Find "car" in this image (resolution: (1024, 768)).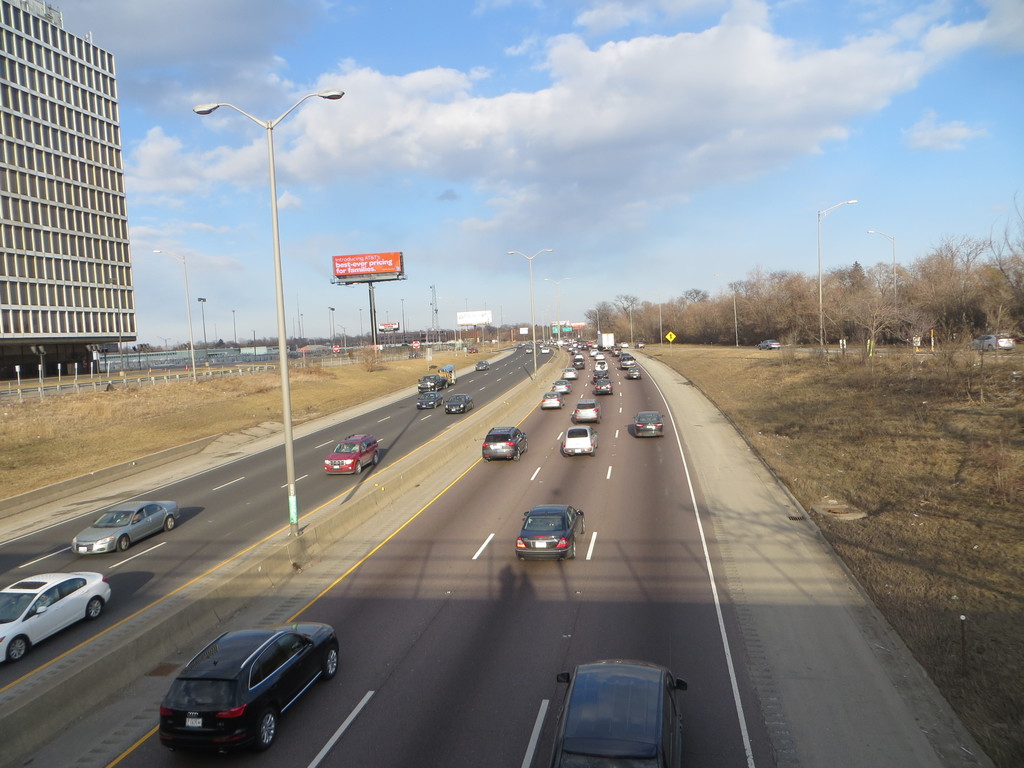
crop(557, 421, 597, 454).
